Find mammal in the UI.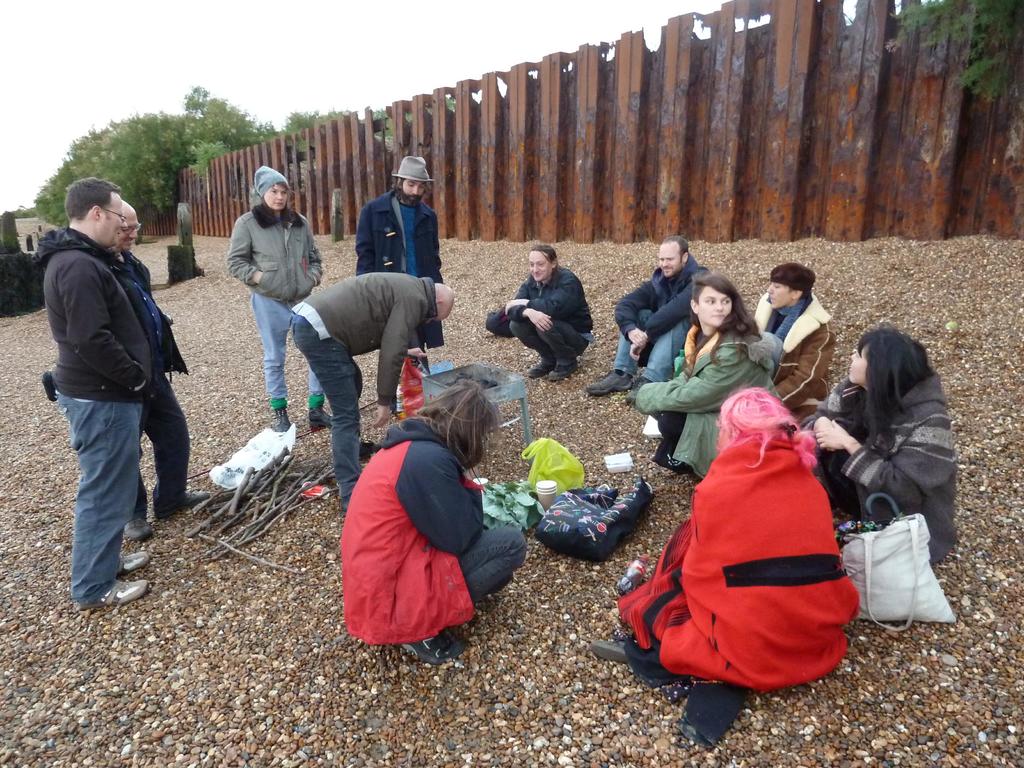
UI element at 227, 164, 322, 430.
